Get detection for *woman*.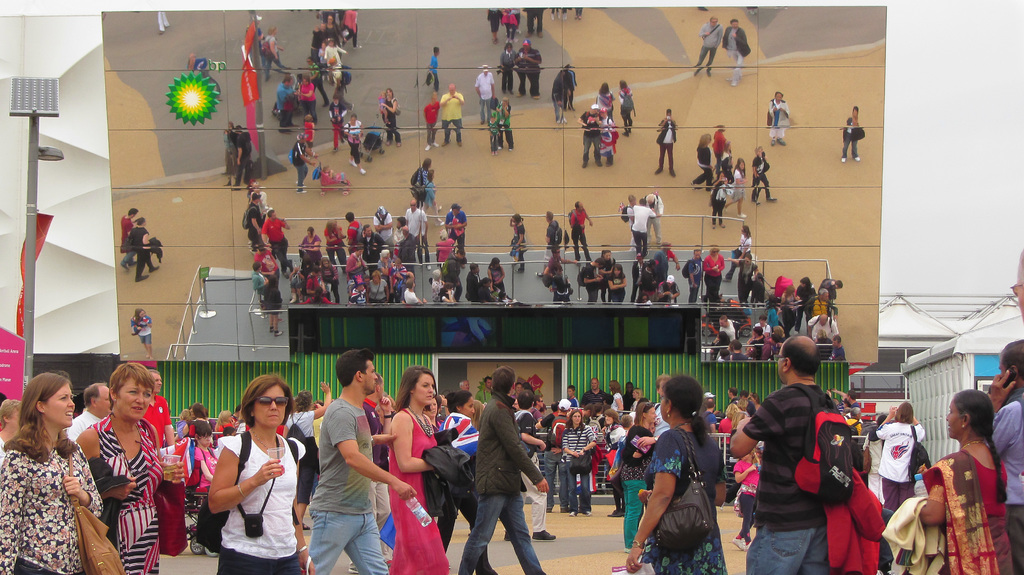
Detection: (left=628, top=376, right=735, bottom=574).
